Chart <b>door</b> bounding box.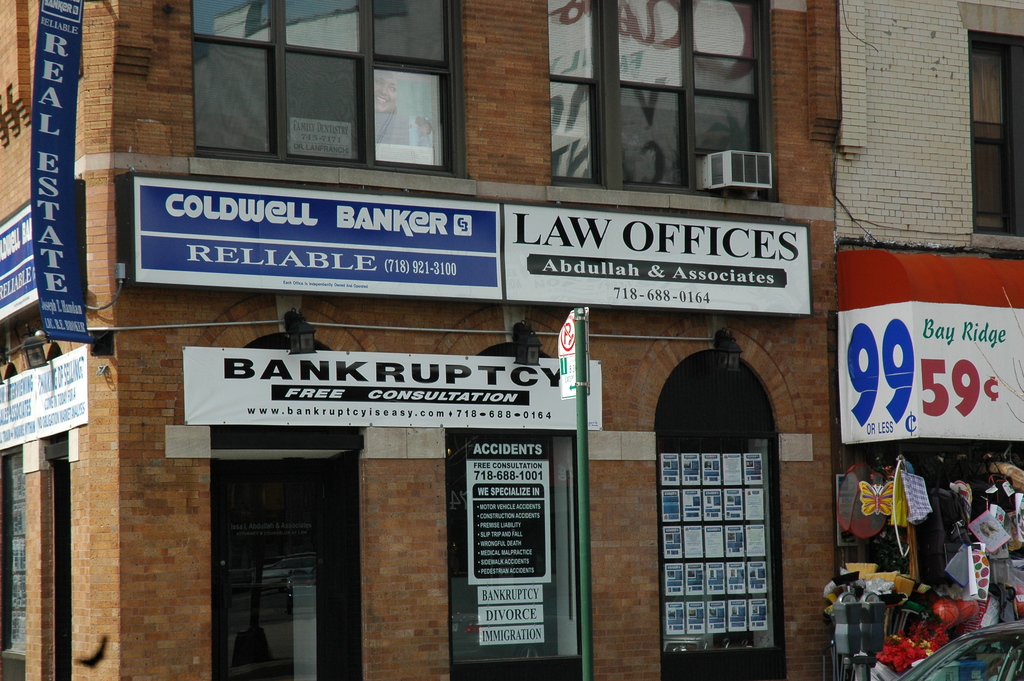
Charted: 212, 445, 365, 680.
